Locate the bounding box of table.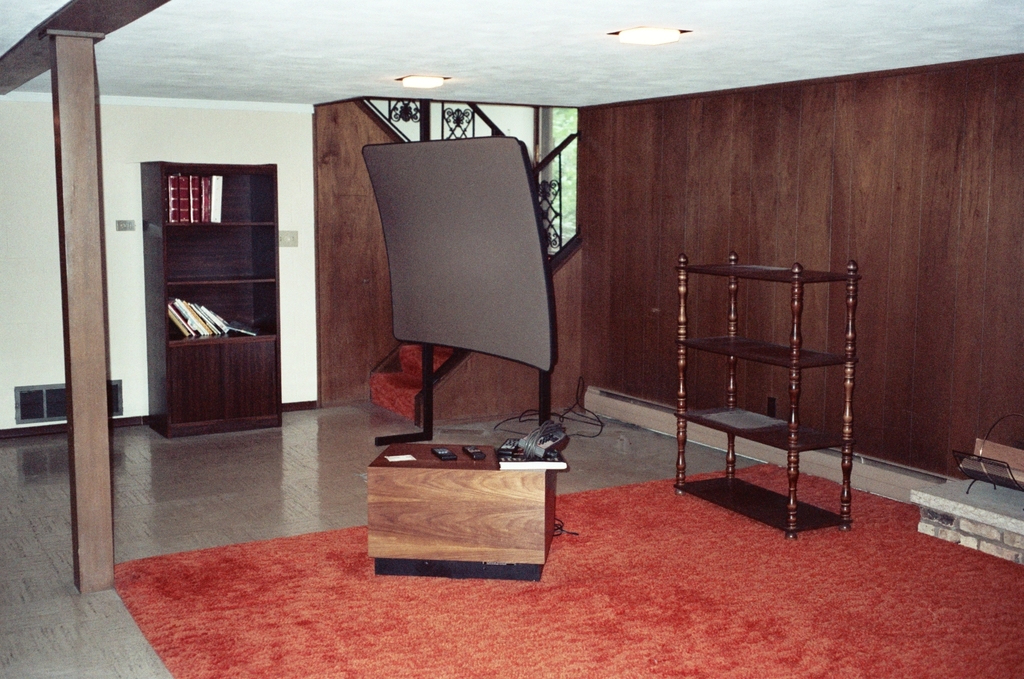
Bounding box: Rect(364, 445, 569, 584).
